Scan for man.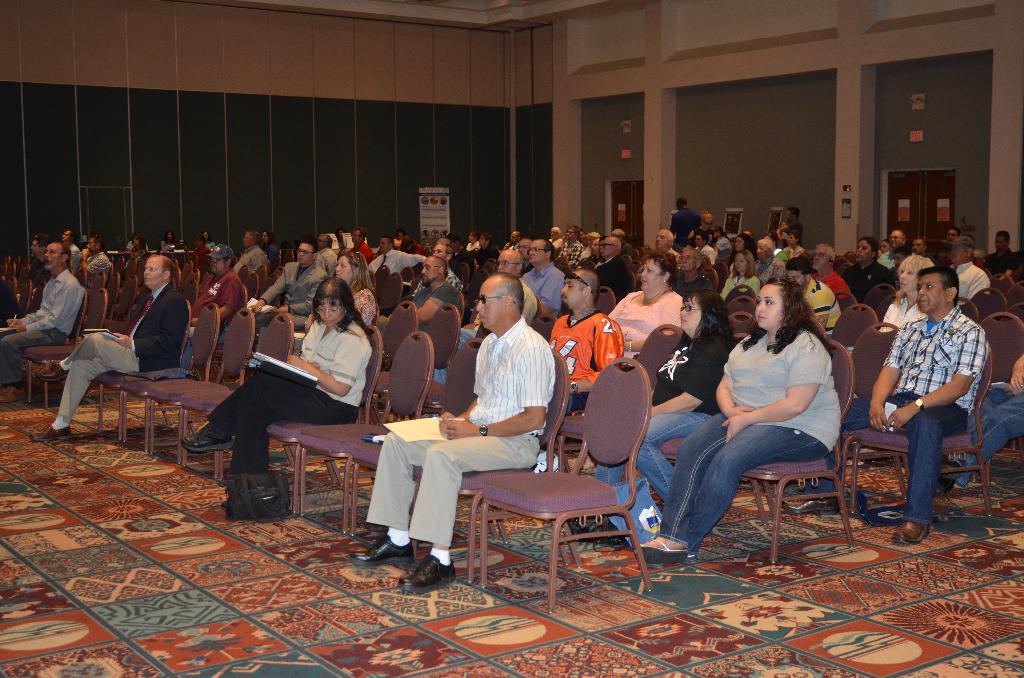
Scan result: BBox(877, 227, 906, 267).
